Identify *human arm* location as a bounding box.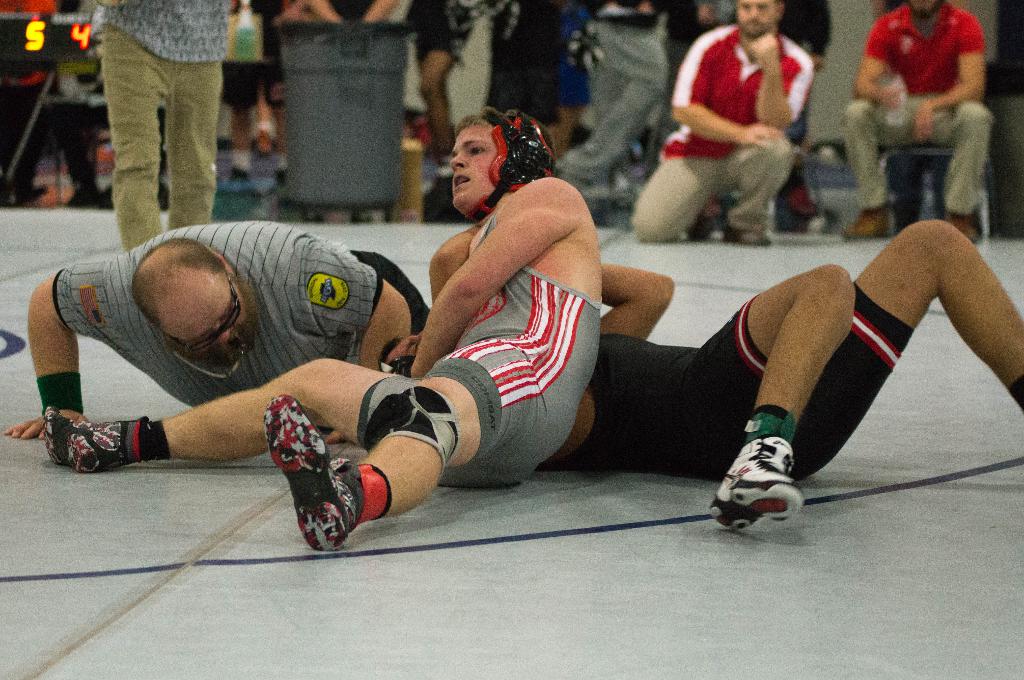
<box>3,258,118,442</box>.
